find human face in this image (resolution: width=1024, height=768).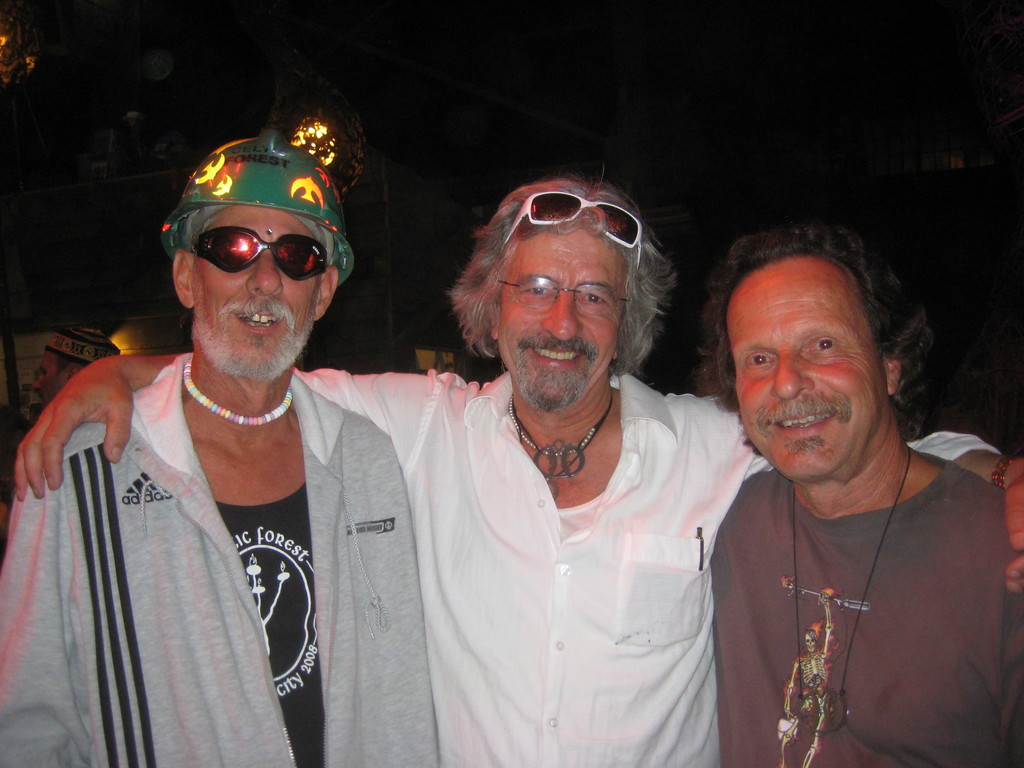
{"left": 190, "top": 205, "right": 321, "bottom": 379}.
